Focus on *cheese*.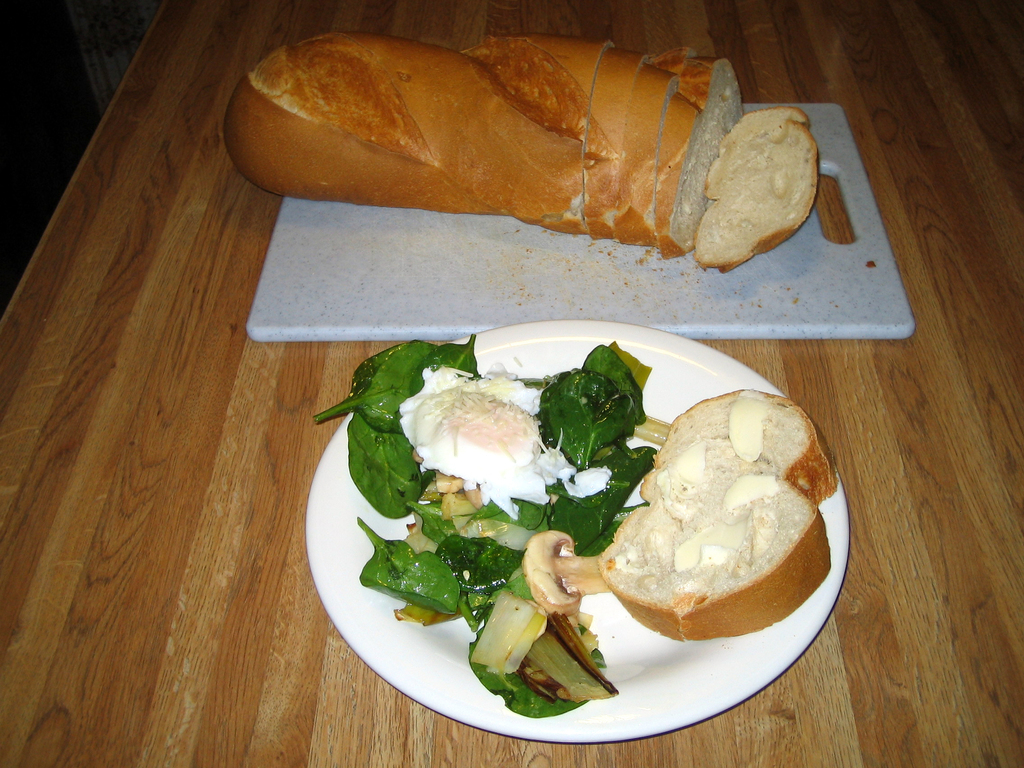
Focused at [671, 524, 753, 573].
